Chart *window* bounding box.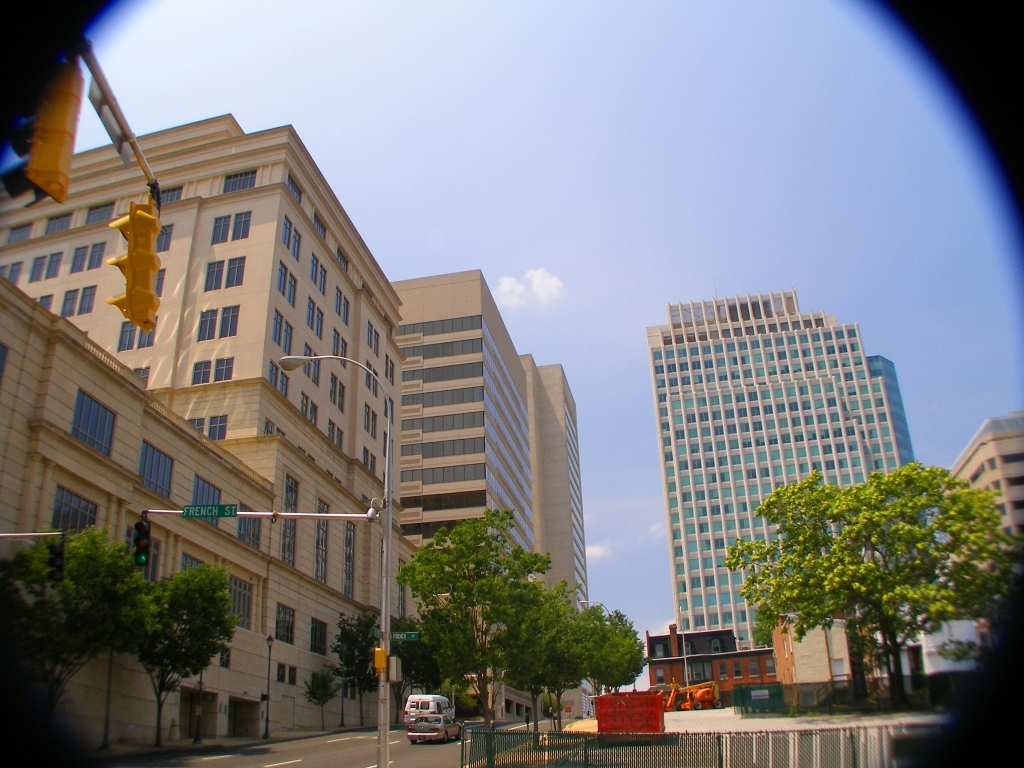
Charted: [71,242,105,270].
